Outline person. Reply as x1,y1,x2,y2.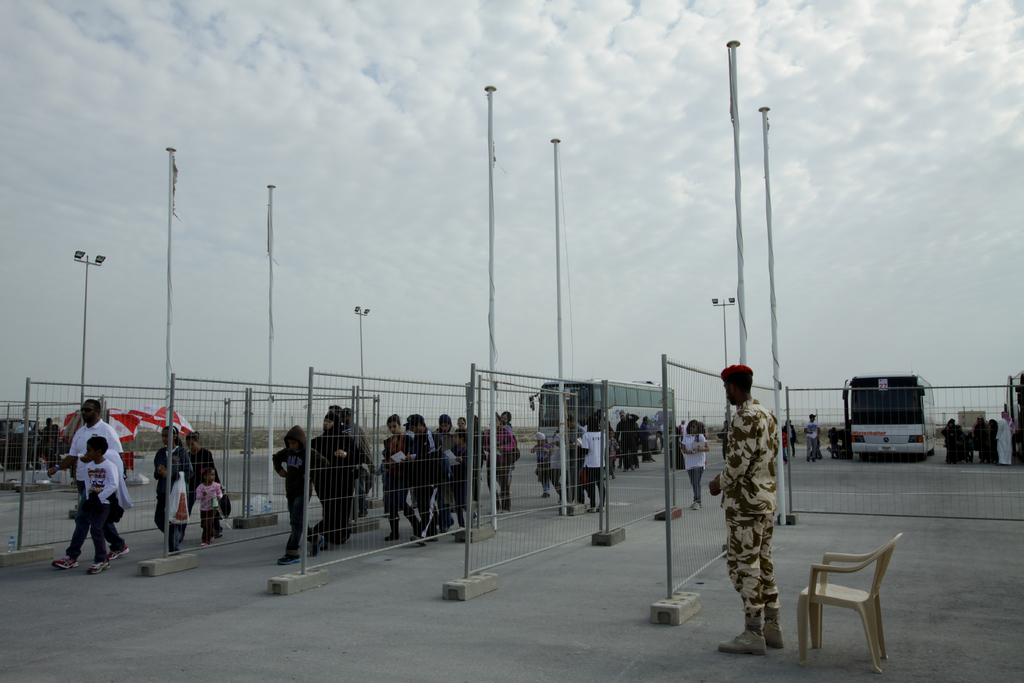
664,417,707,472.
